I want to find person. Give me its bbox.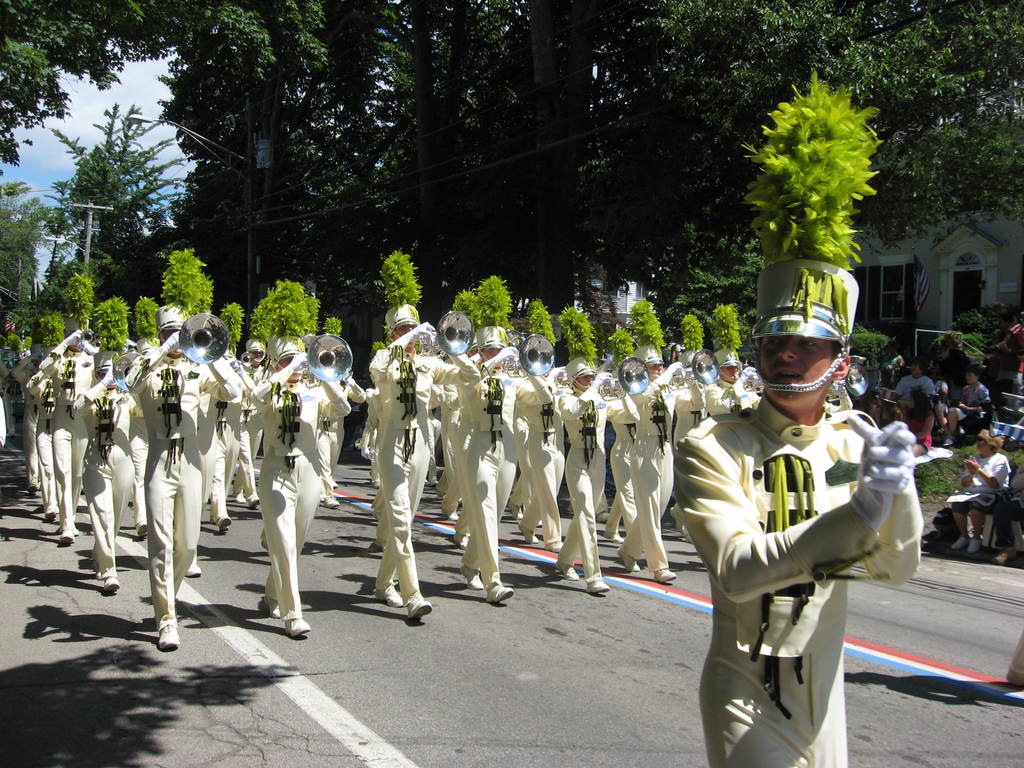
(250,335,362,648).
